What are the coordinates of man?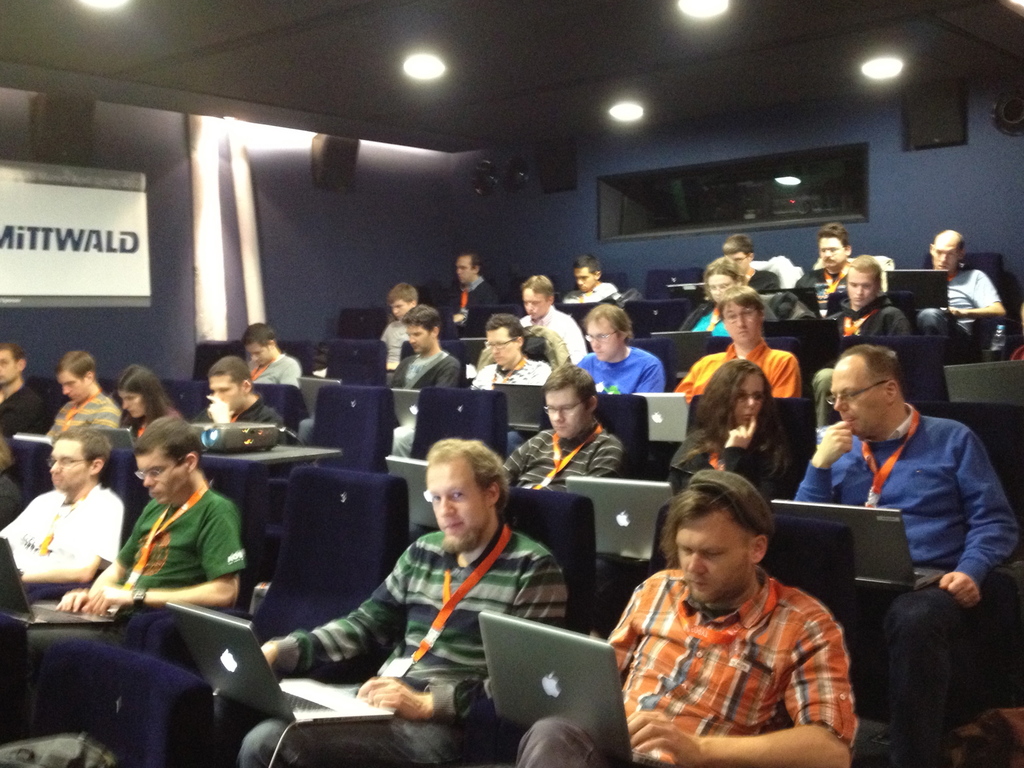
rect(821, 262, 908, 342).
